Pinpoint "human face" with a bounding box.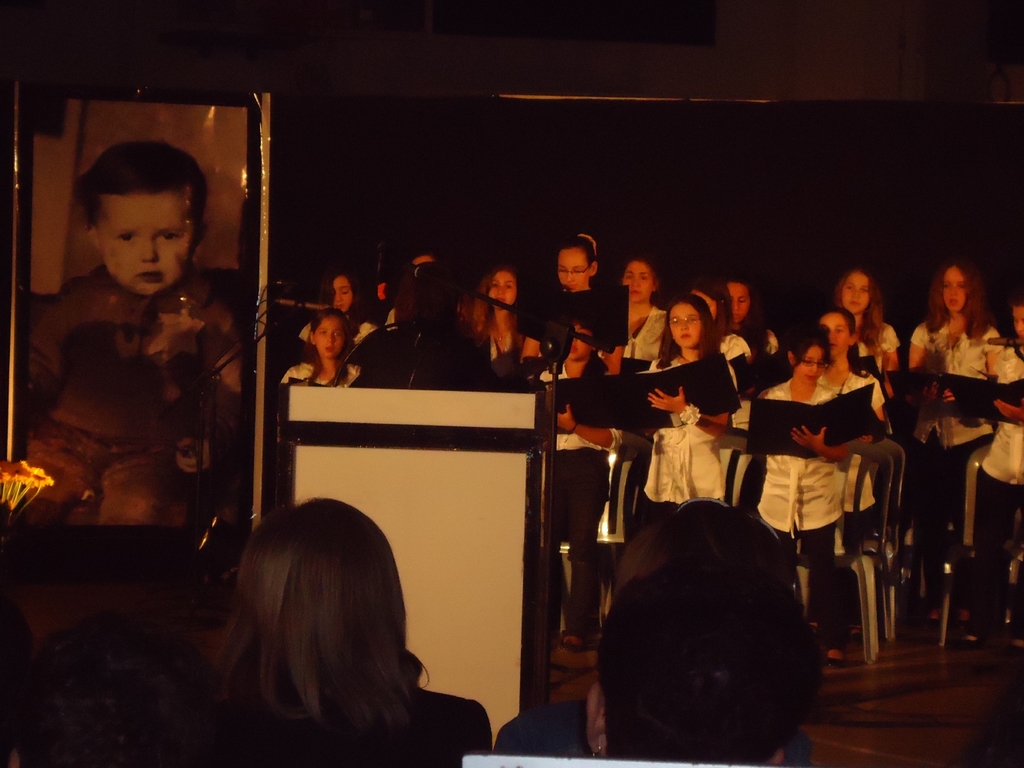
793, 347, 826, 384.
